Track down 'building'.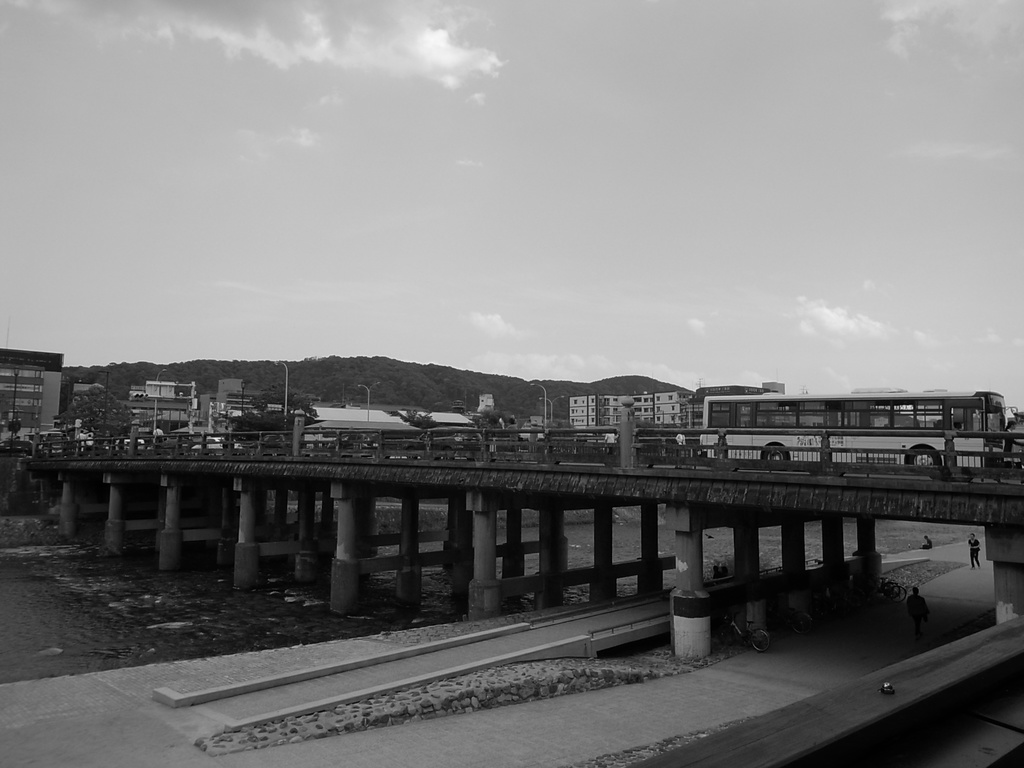
Tracked to 570, 392, 699, 435.
